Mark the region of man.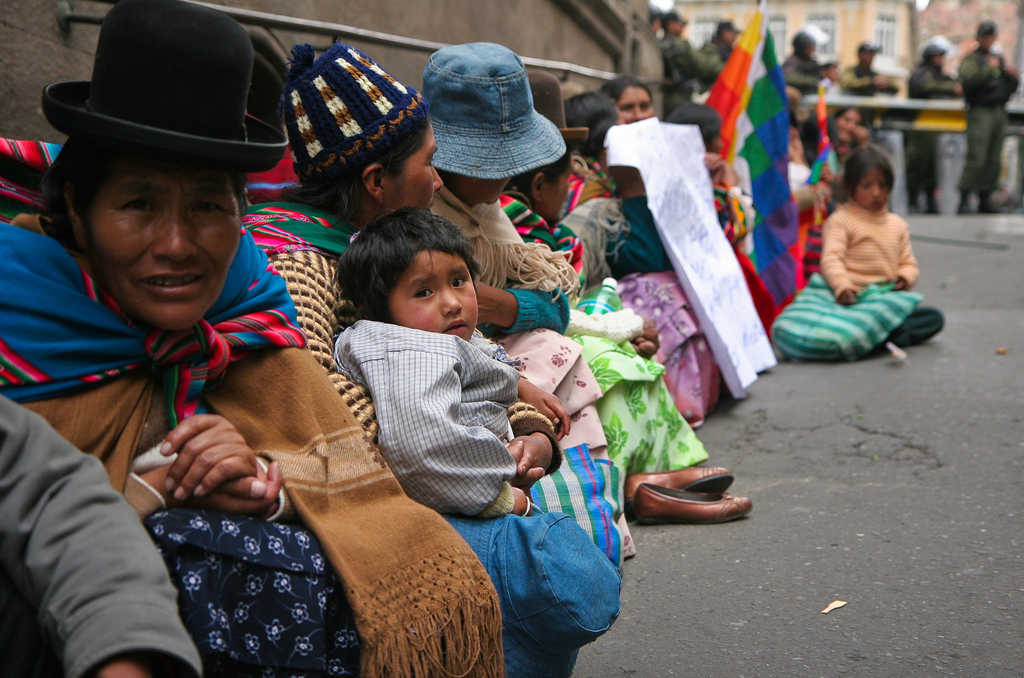
Region: (left=956, top=19, right=1021, bottom=211).
